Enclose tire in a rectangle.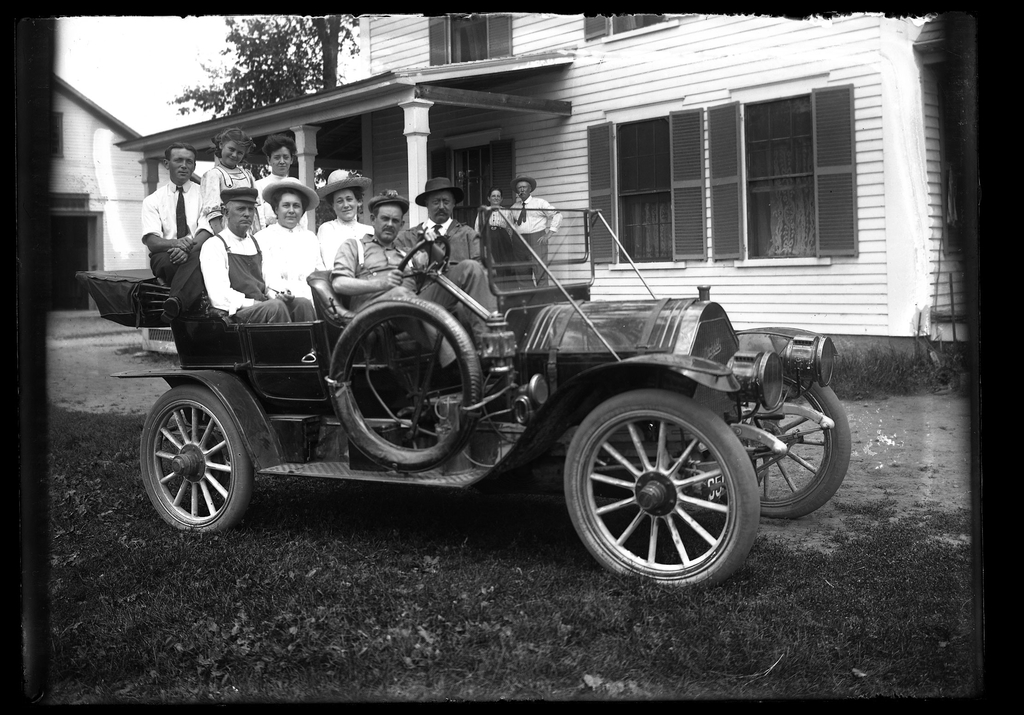
{"left": 559, "top": 384, "right": 756, "bottom": 596}.
